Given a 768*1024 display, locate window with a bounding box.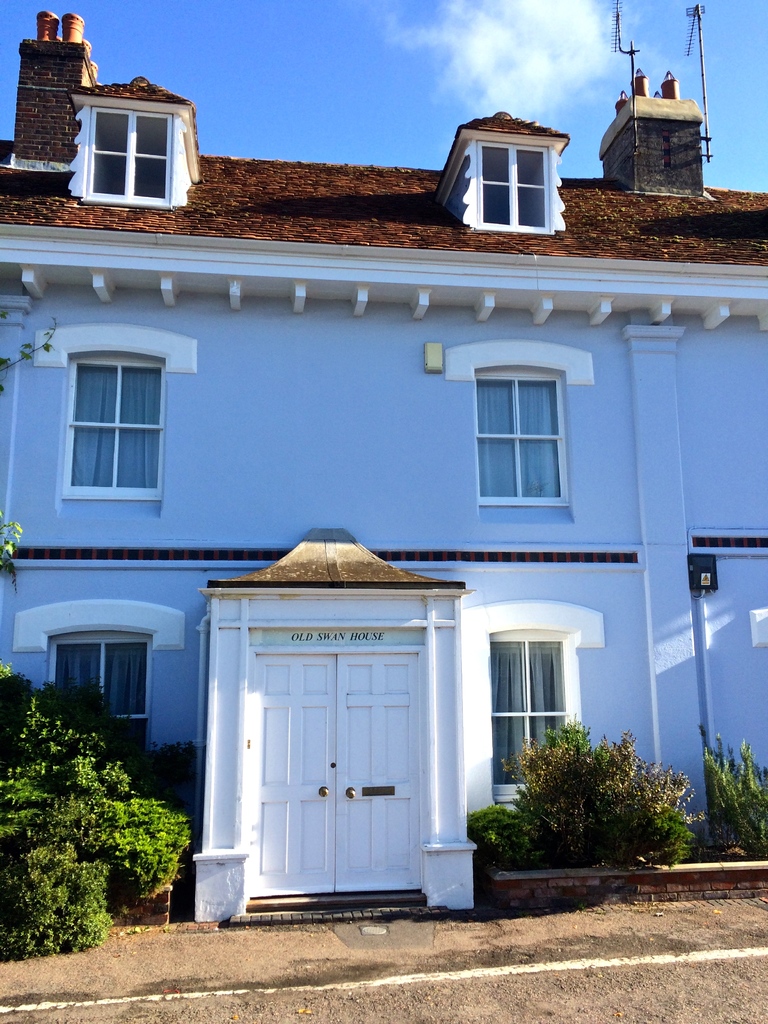
Located: rect(44, 619, 182, 765).
